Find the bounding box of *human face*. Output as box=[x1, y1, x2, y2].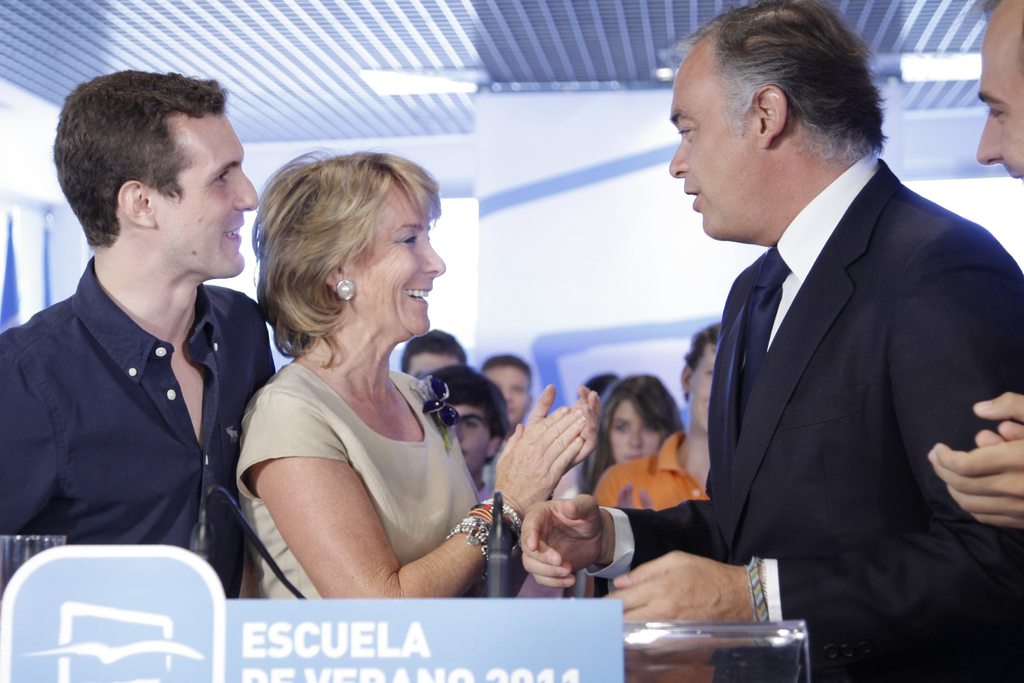
box=[671, 47, 760, 238].
